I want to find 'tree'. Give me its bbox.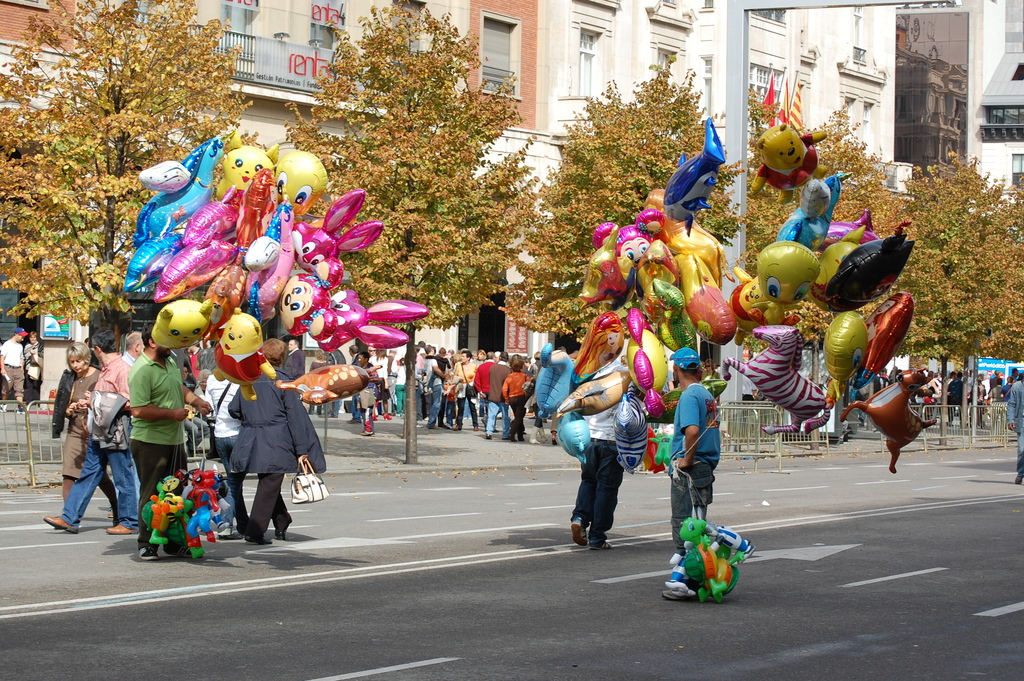
pyautogui.locateOnScreen(8, 6, 228, 324).
